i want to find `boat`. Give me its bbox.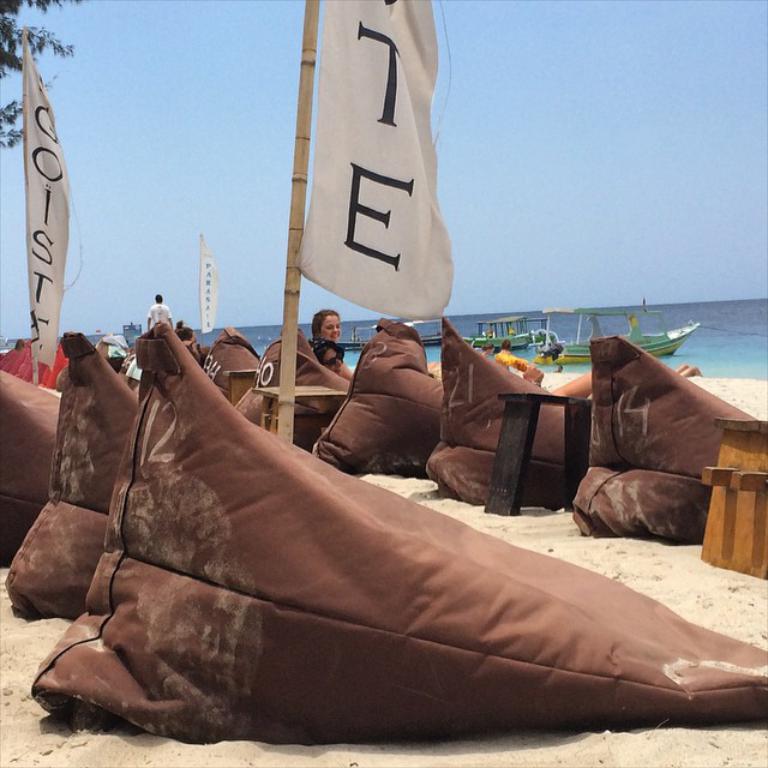
407/322/445/344.
